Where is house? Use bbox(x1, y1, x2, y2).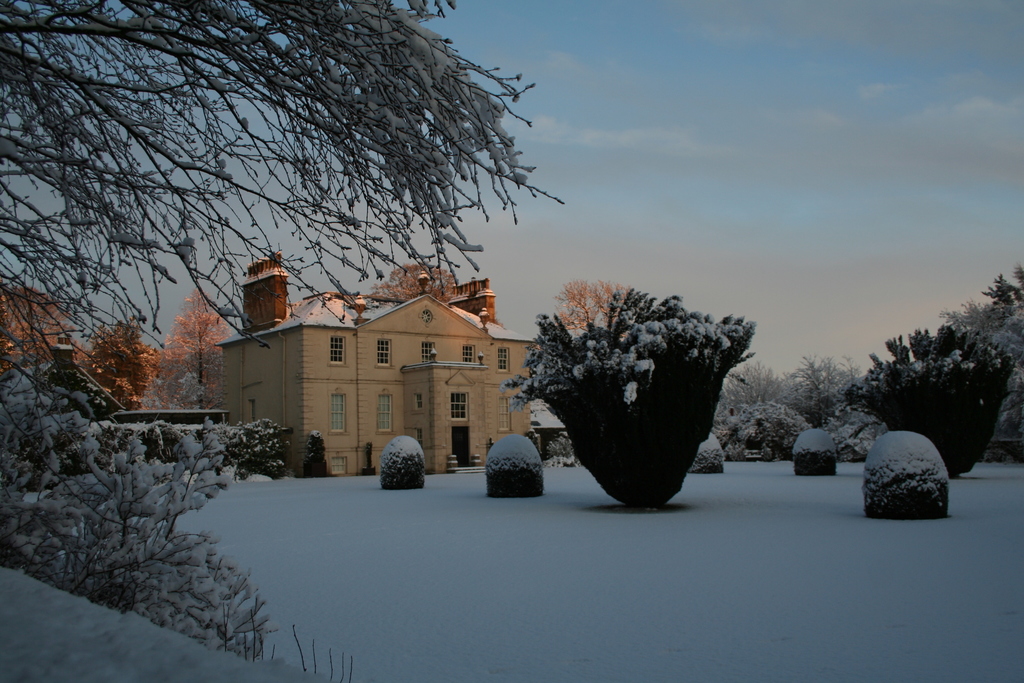
bbox(28, 333, 234, 429).
